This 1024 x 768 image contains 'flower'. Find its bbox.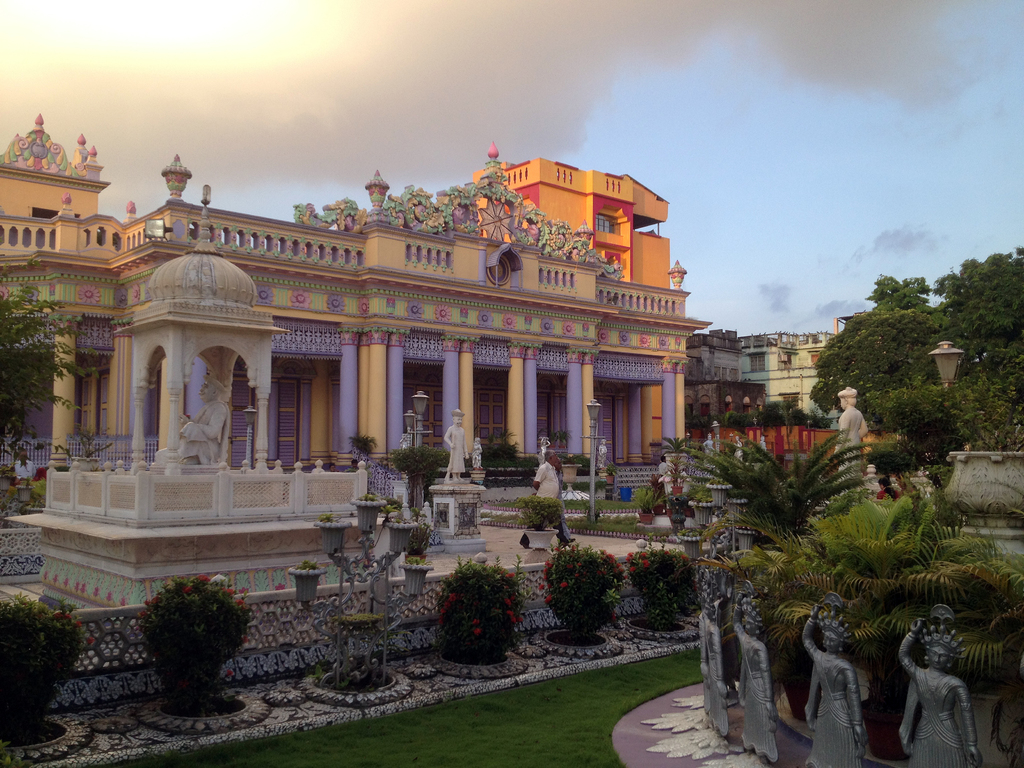
(505,572,515,582).
